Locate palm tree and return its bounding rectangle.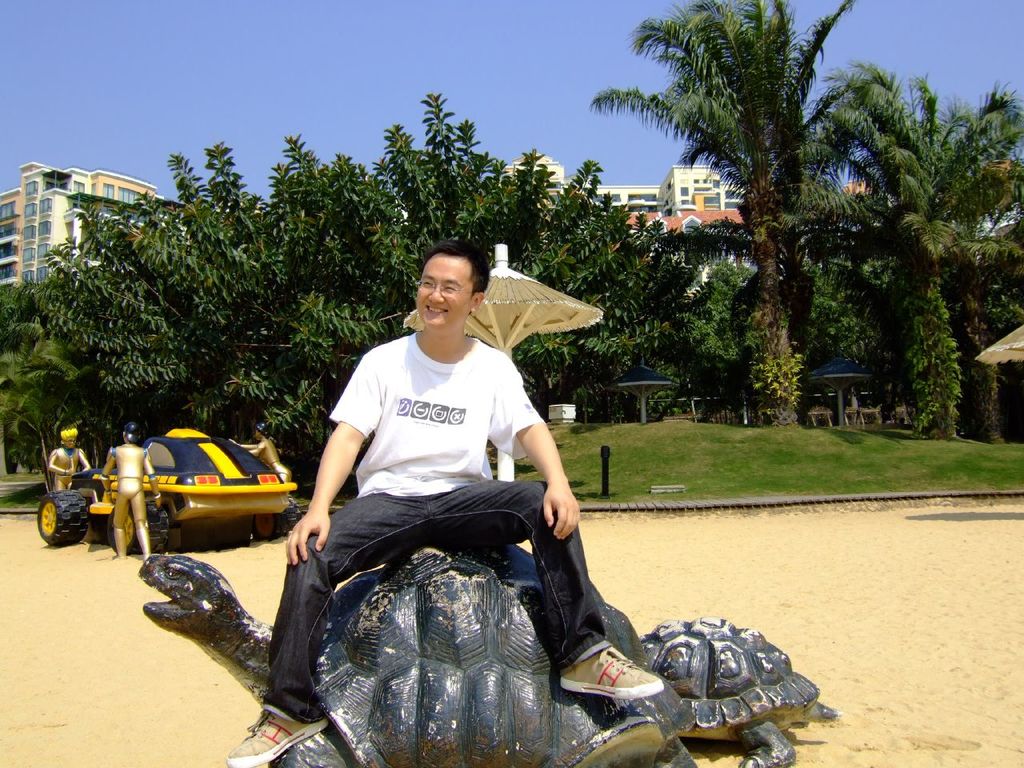
591/0/855/425.
